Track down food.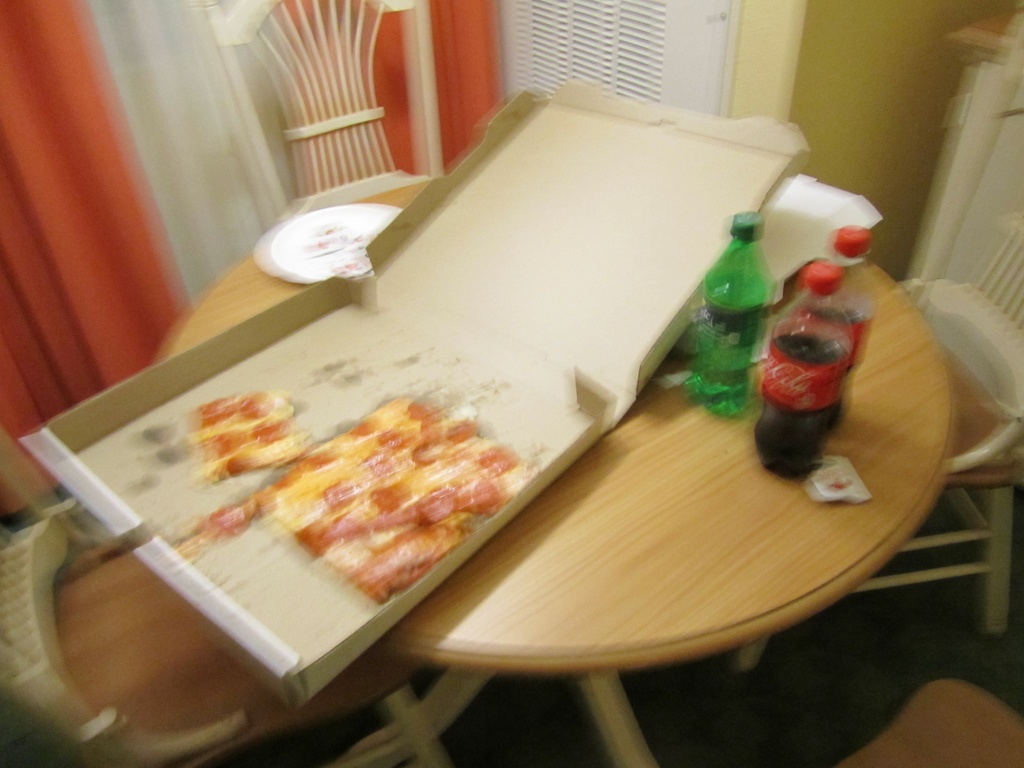
Tracked to bbox=[198, 388, 307, 478].
